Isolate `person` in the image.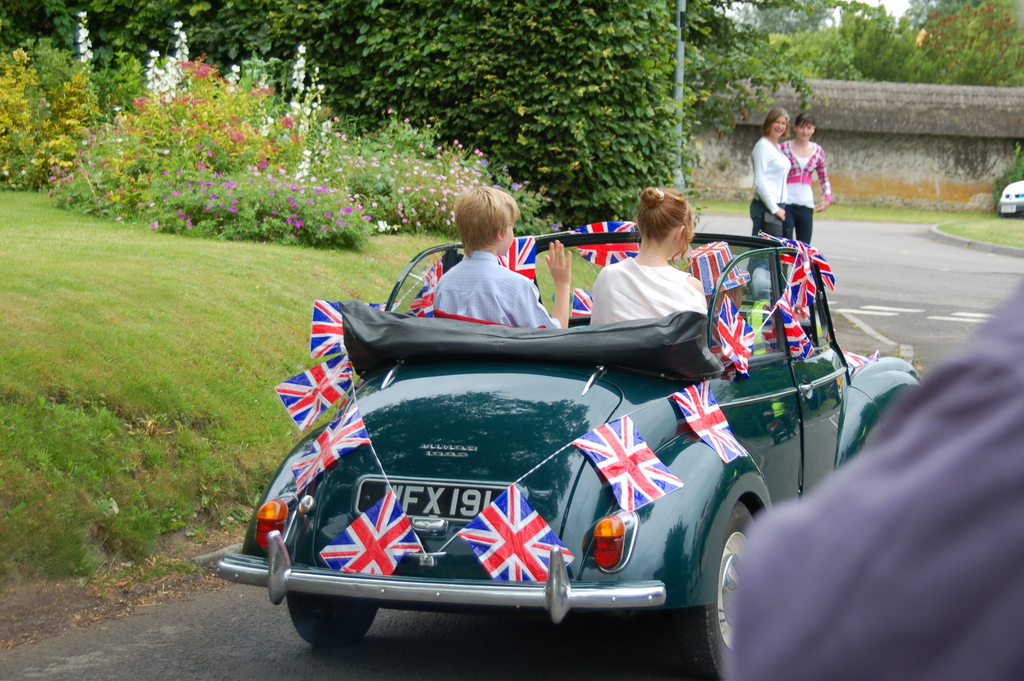
Isolated region: (431, 183, 572, 331).
